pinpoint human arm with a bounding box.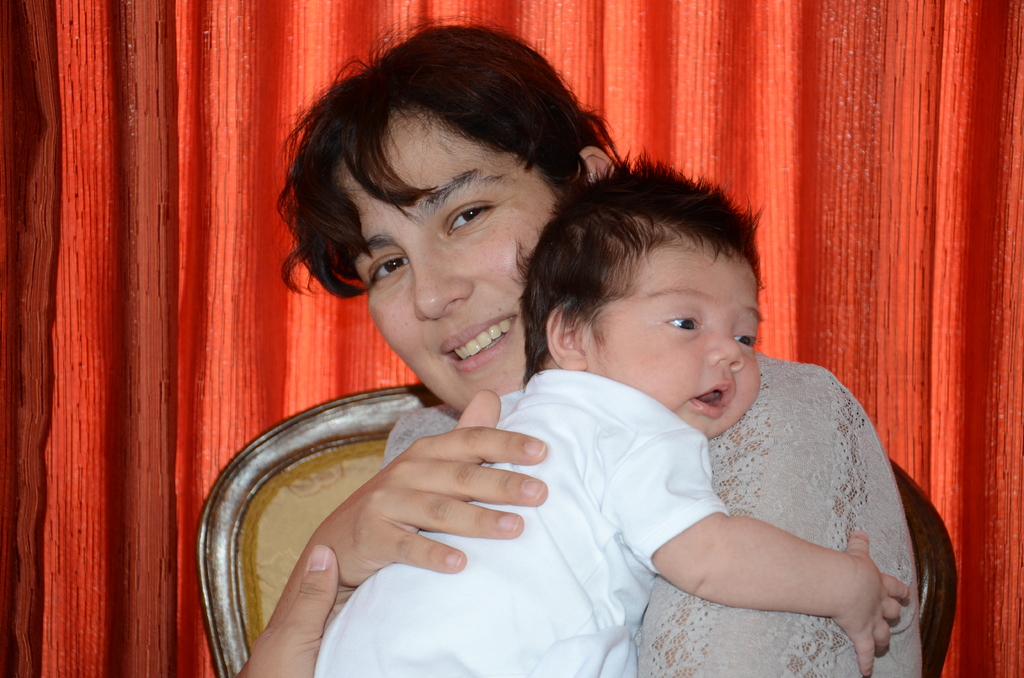
(252,389,554,645).
